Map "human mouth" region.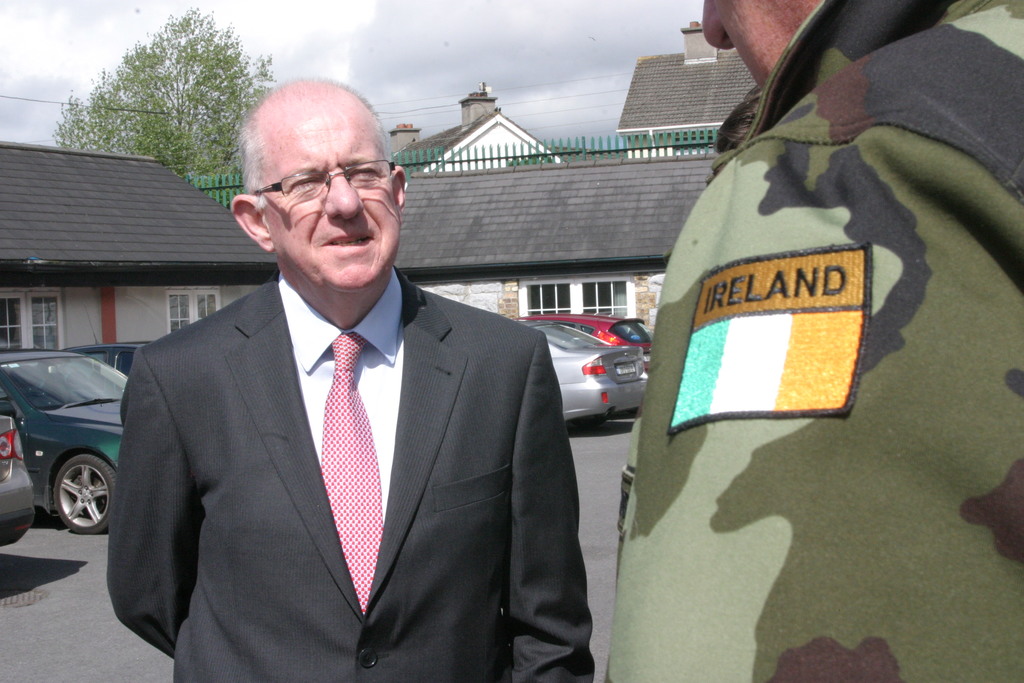
Mapped to (left=315, top=224, right=376, bottom=254).
